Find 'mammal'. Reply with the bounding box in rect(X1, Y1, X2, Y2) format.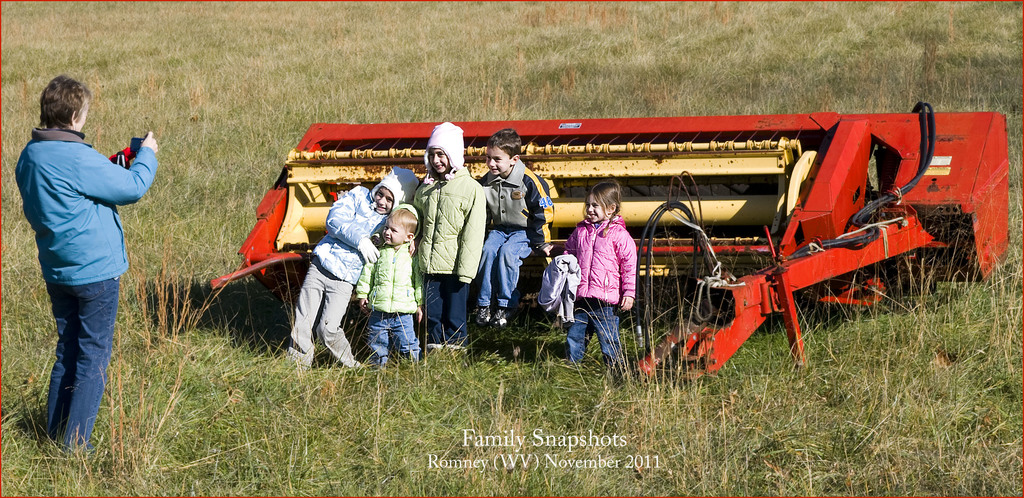
rect(349, 200, 428, 371).
